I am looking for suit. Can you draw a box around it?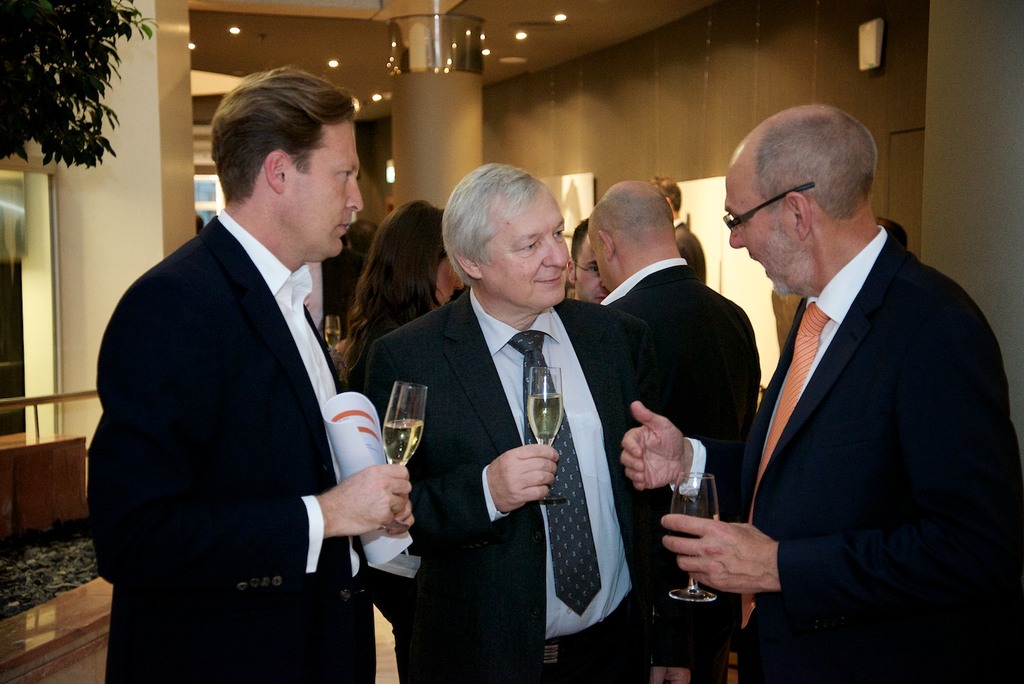
Sure, the bounding box is rect(696, 133, 1005, 664).
